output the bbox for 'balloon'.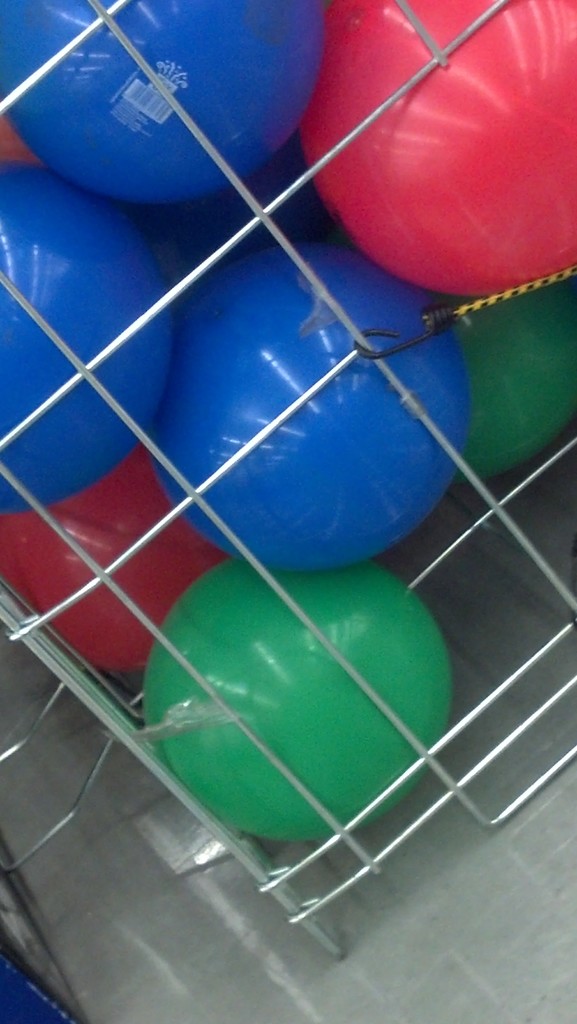
left=143, top=561, right=459, bottom=846.
